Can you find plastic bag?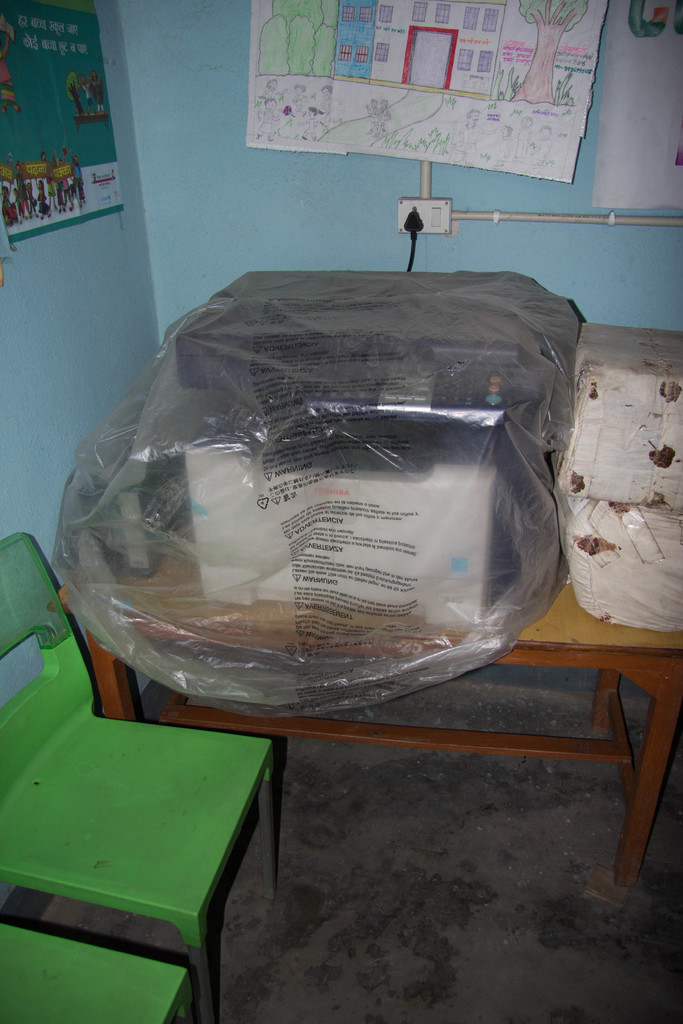
Yes, bounding box: 47,267,585,722.
